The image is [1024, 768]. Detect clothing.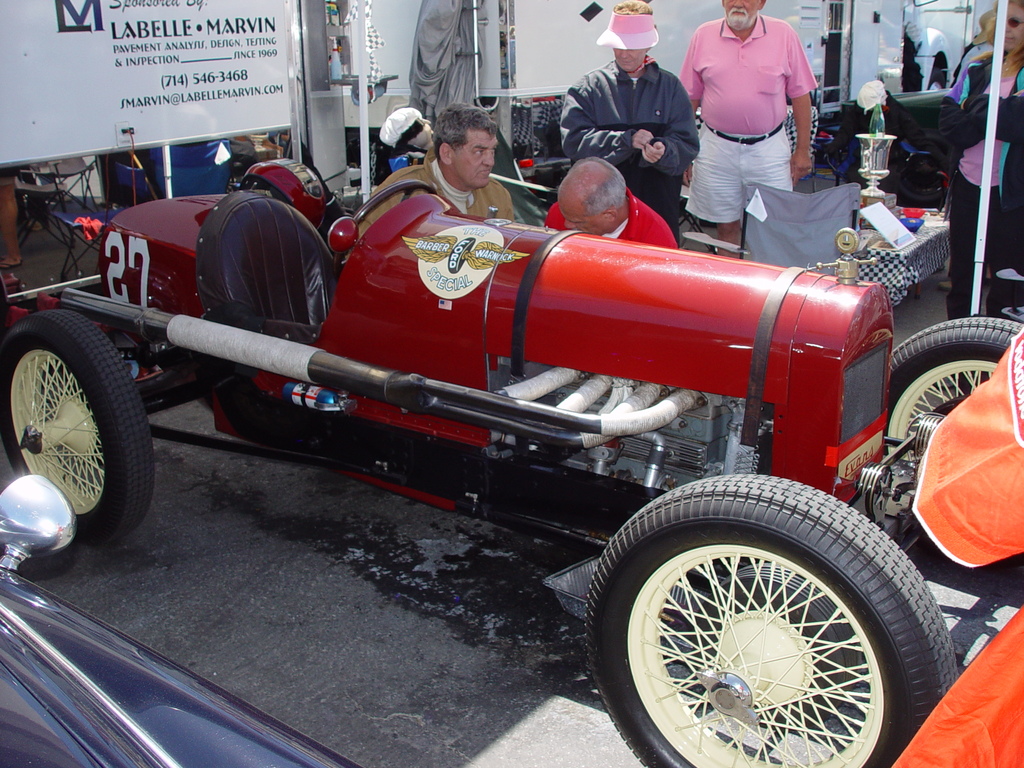
Detection: box=[936, 51, 1023, 316].
